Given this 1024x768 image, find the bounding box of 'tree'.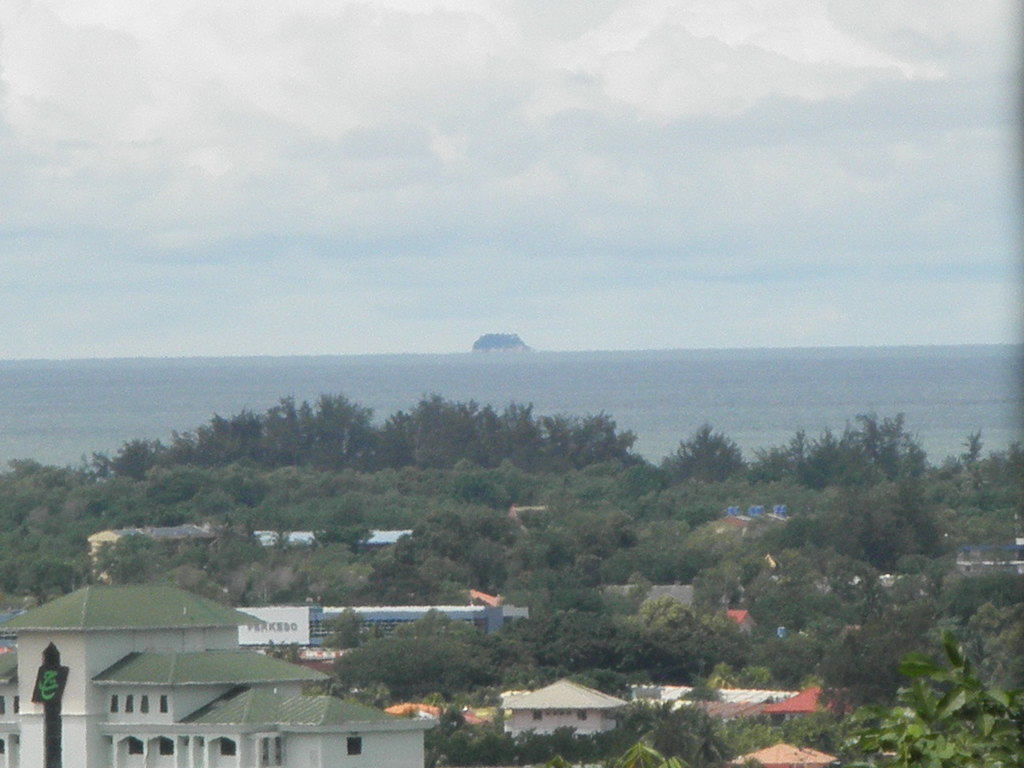
bbox(676, 423, 758, 506).
